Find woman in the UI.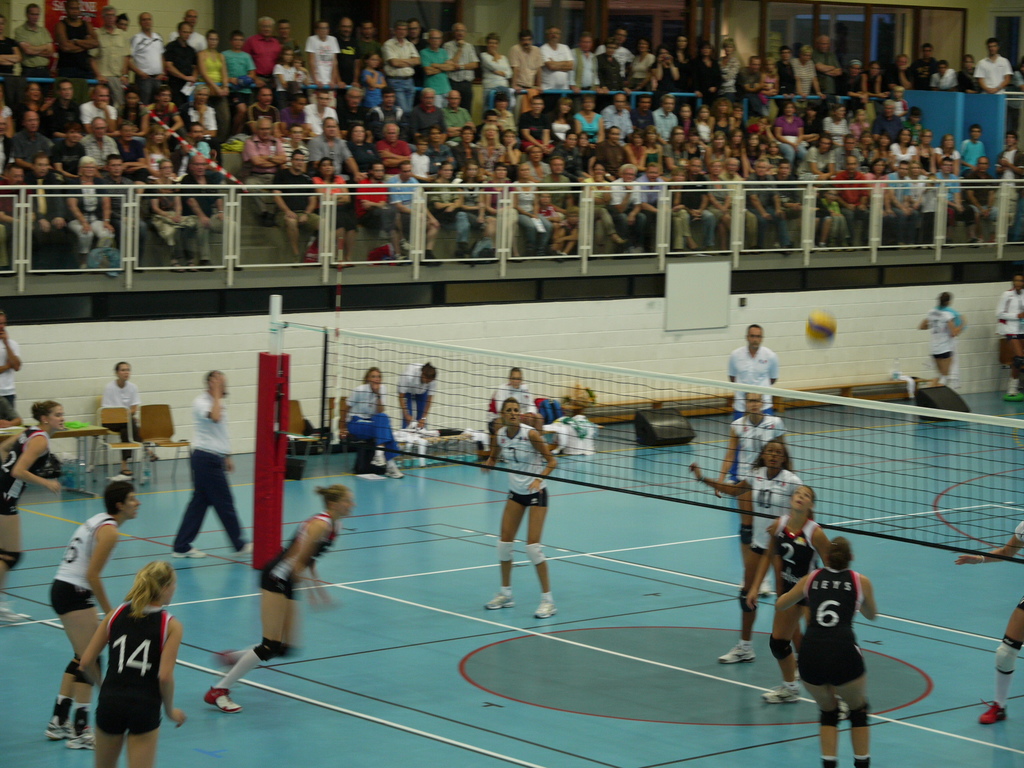
UI element at (left=513, top=161, right=553, bottom=260).
